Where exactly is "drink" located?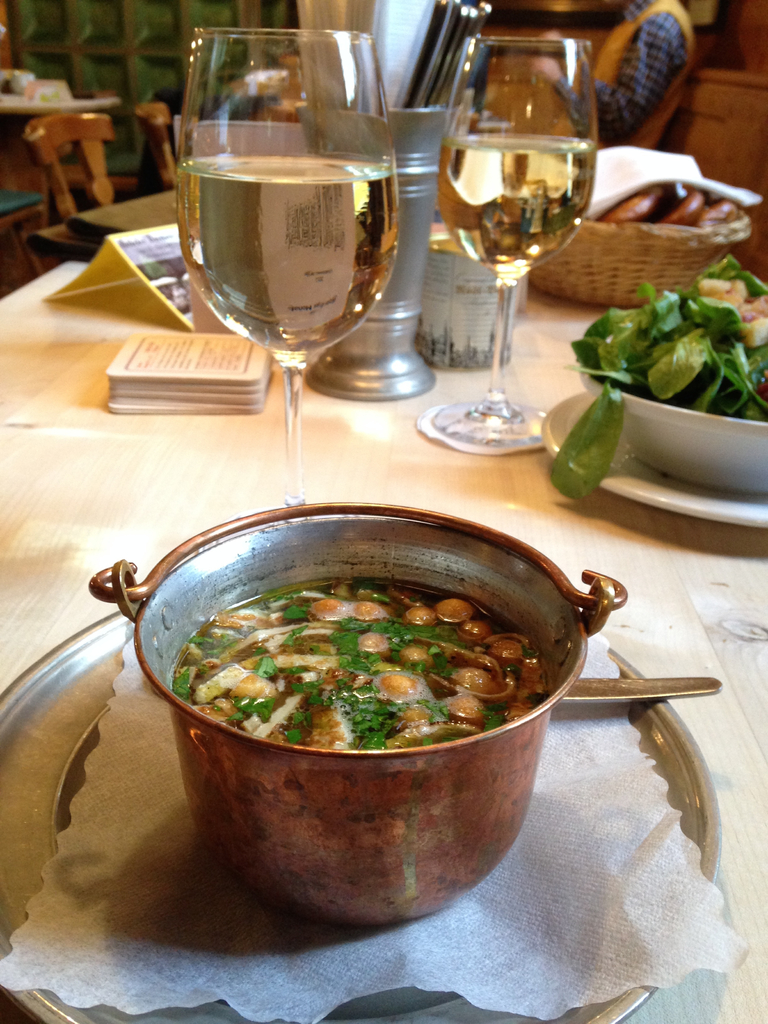
Its bounding box is {"x1": 439, "y1": 145, "x2": 600, "y2": 279}.
